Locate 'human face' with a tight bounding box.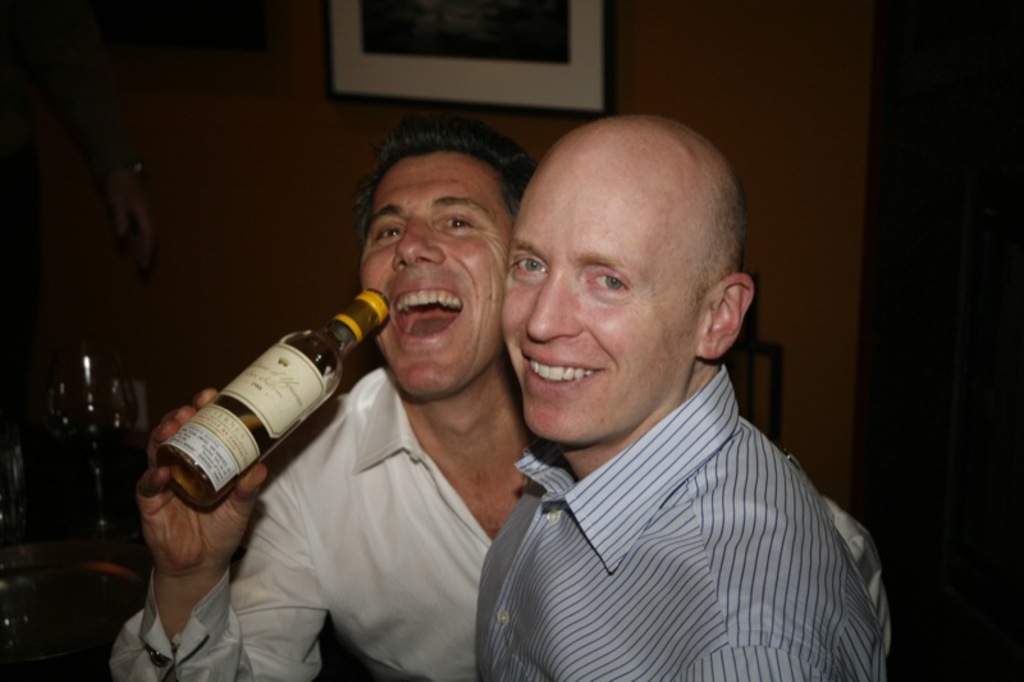
rect(352, 151, 511, 408).
